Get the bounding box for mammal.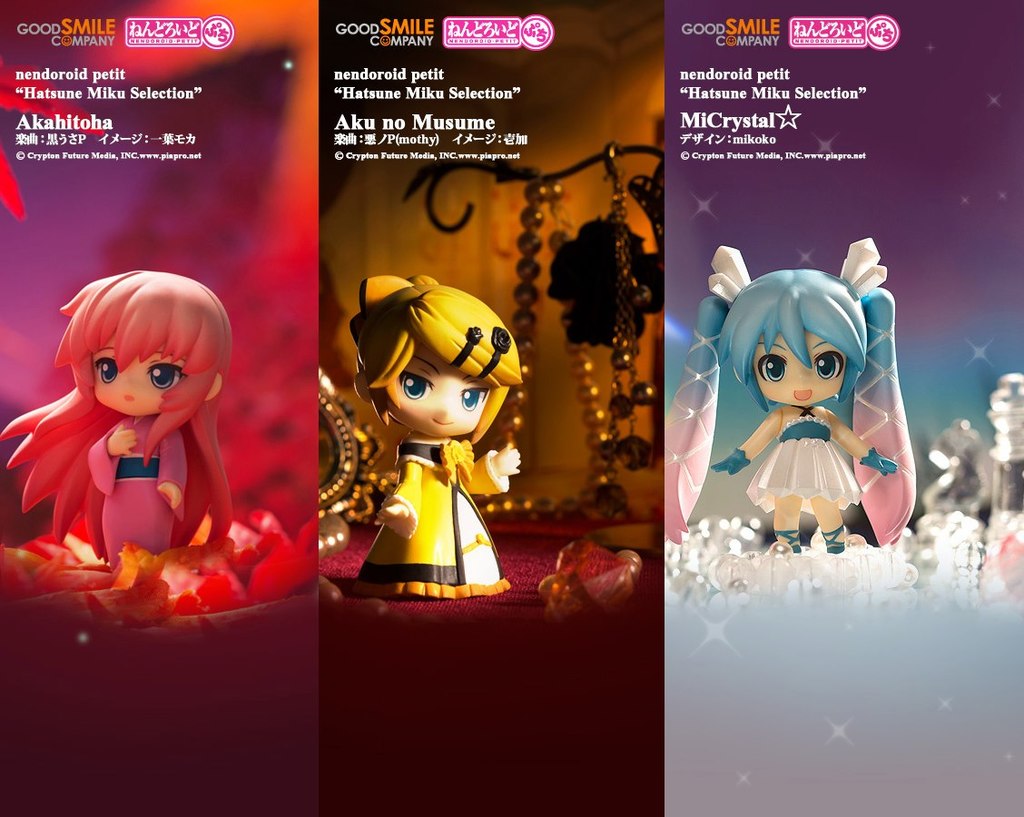
(658,233,921,551).
